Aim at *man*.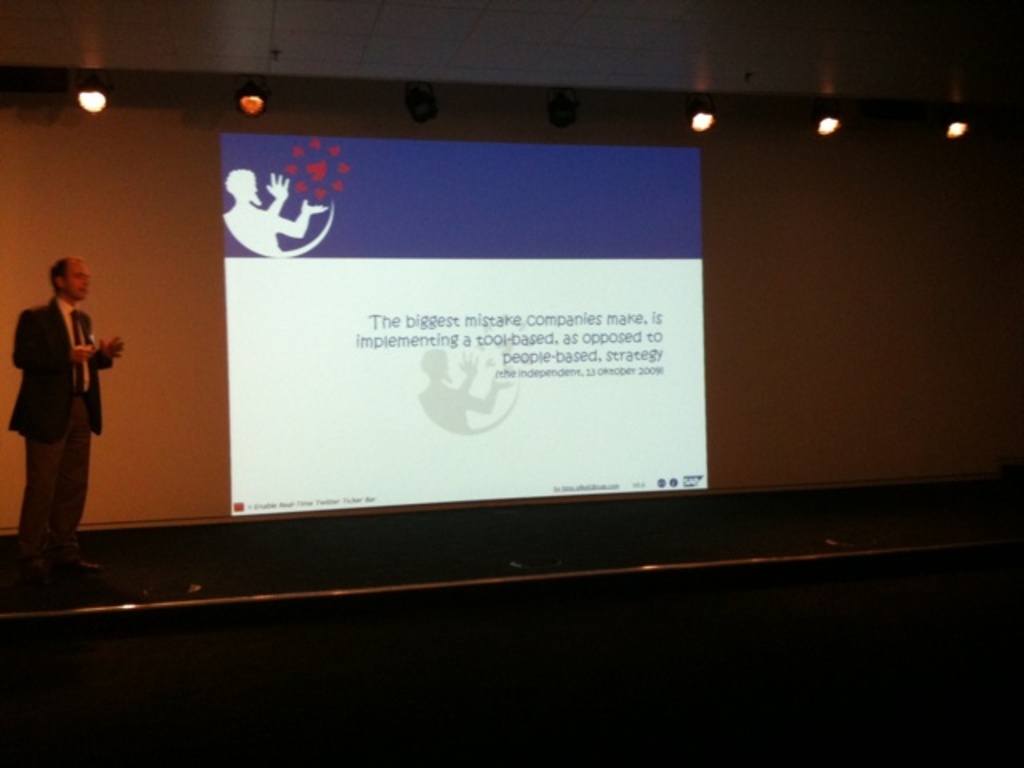
Aimed at crop(5, 256, 101, 595).
